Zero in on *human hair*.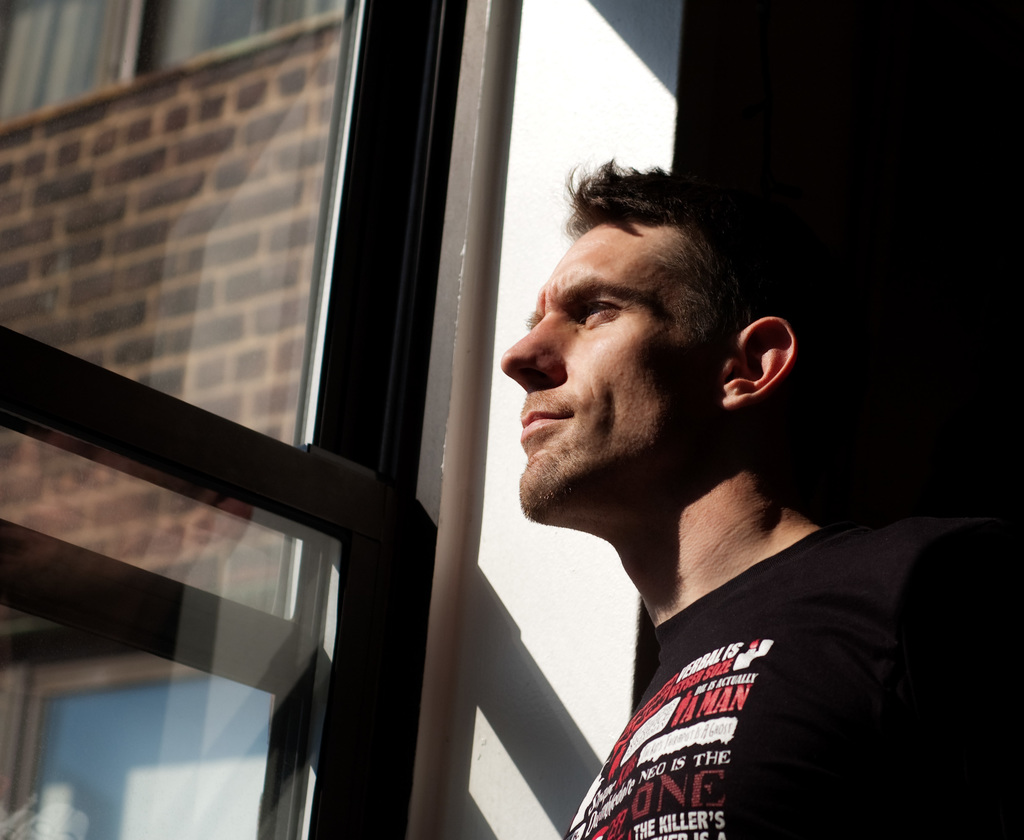
Zeroed in: bbox(557, 151, 818, 439).
